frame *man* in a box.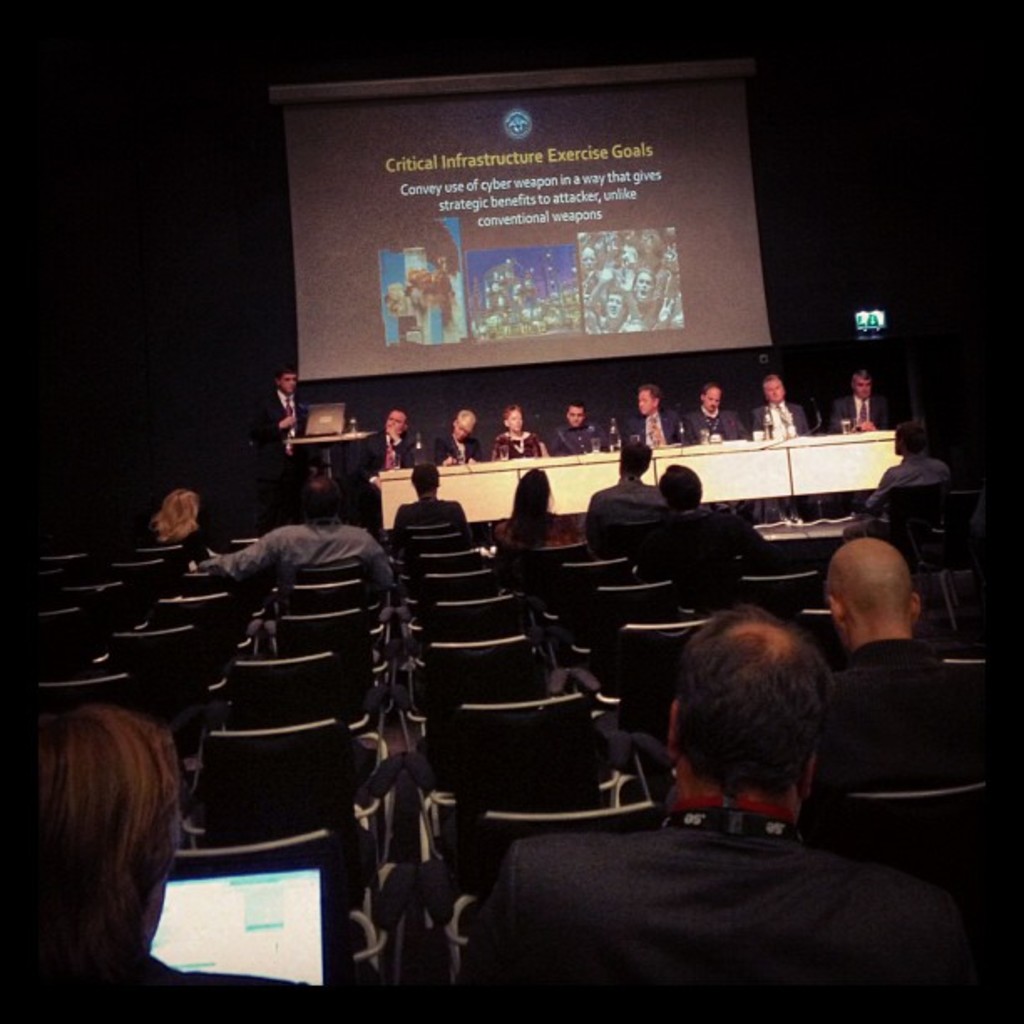
l=390, t=462, r=475, b=540.
